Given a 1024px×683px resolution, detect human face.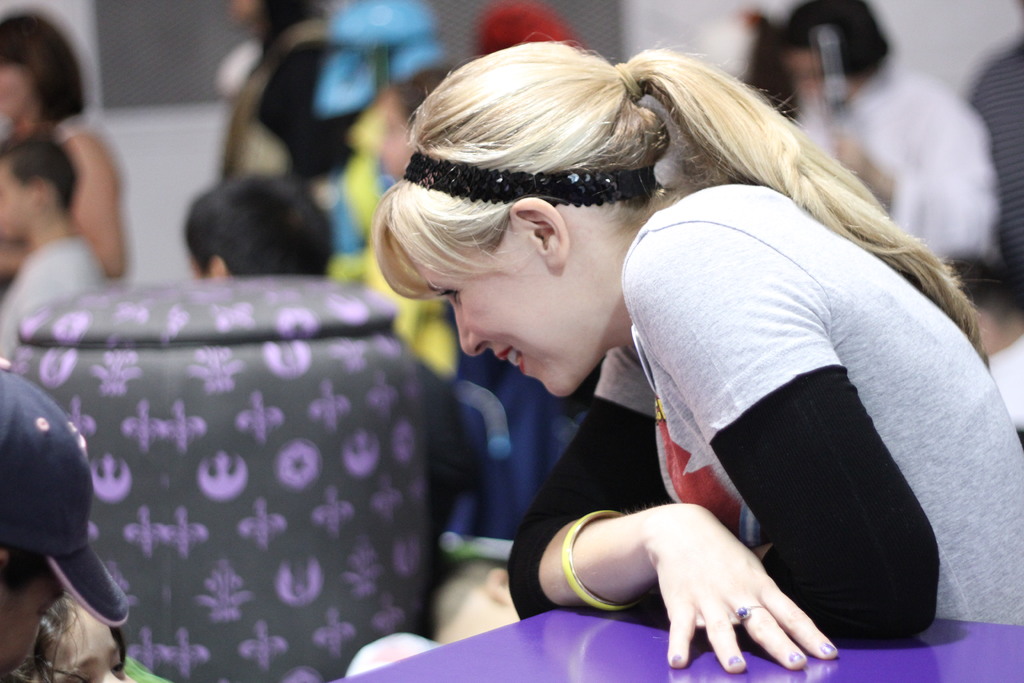
408/232/605/396.
